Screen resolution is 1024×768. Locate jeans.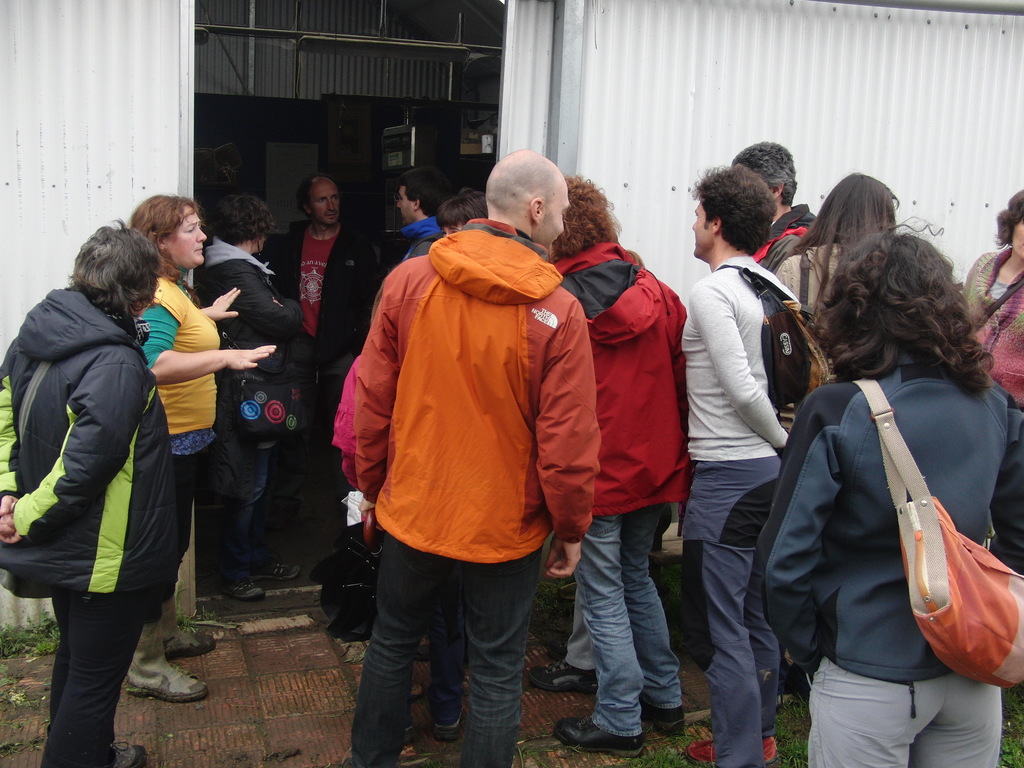
box=[346, 540, 552, 767].
